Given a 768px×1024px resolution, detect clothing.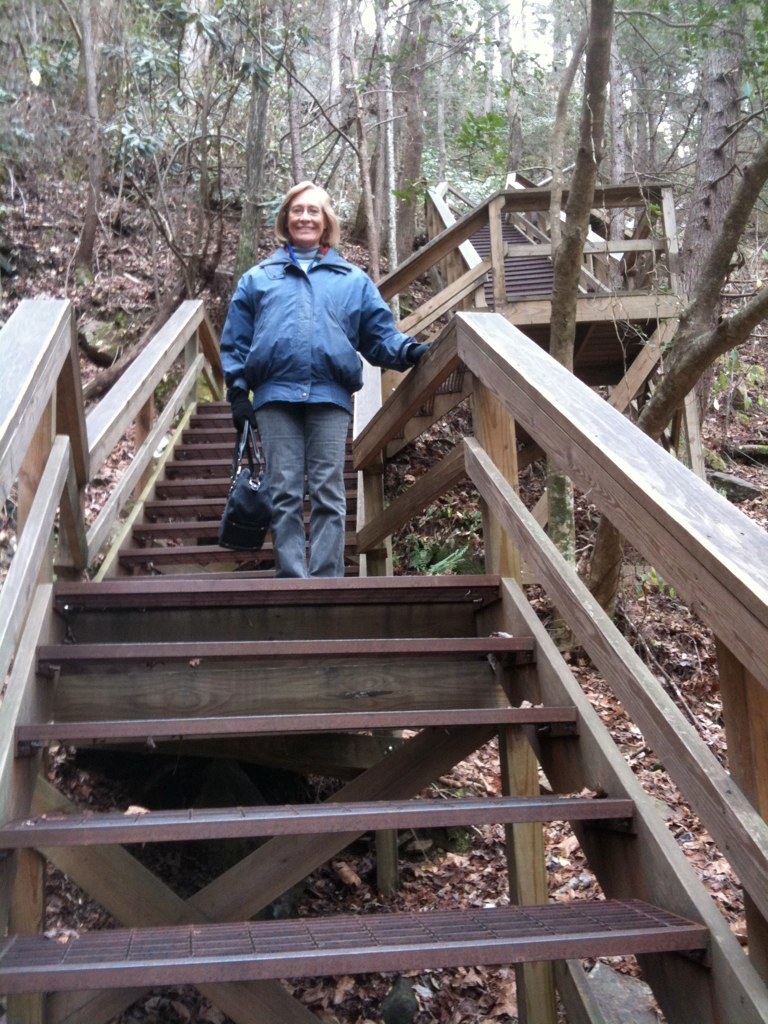
crop(214, 176, 408, 584).
